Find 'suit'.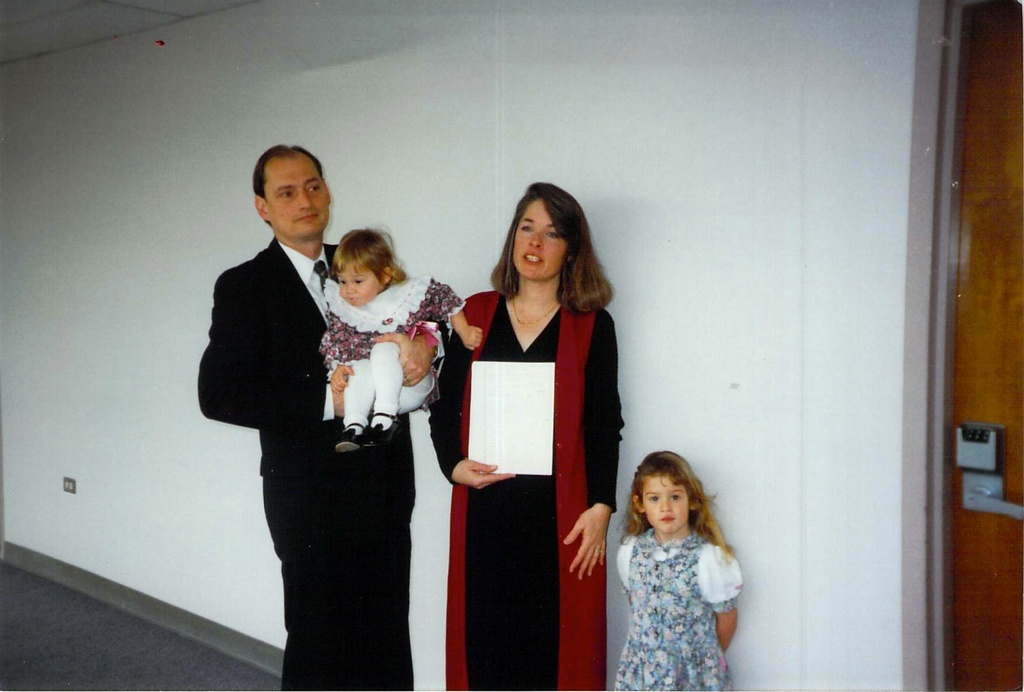
193:239:412:691.
